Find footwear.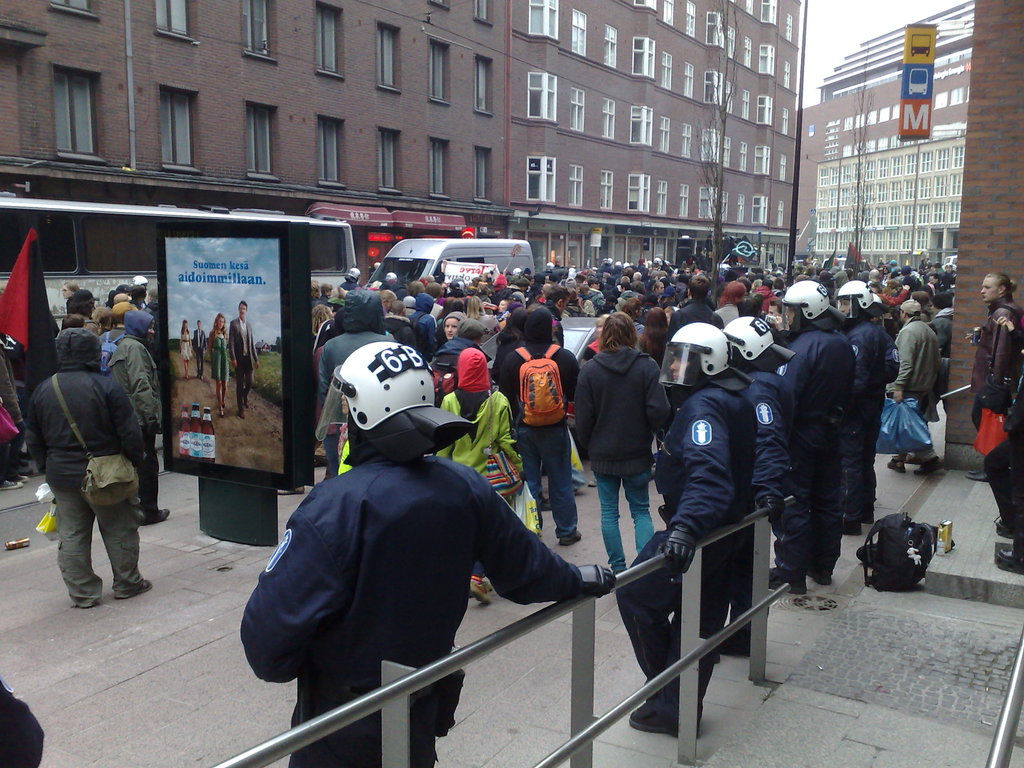
886:458:906:476.
